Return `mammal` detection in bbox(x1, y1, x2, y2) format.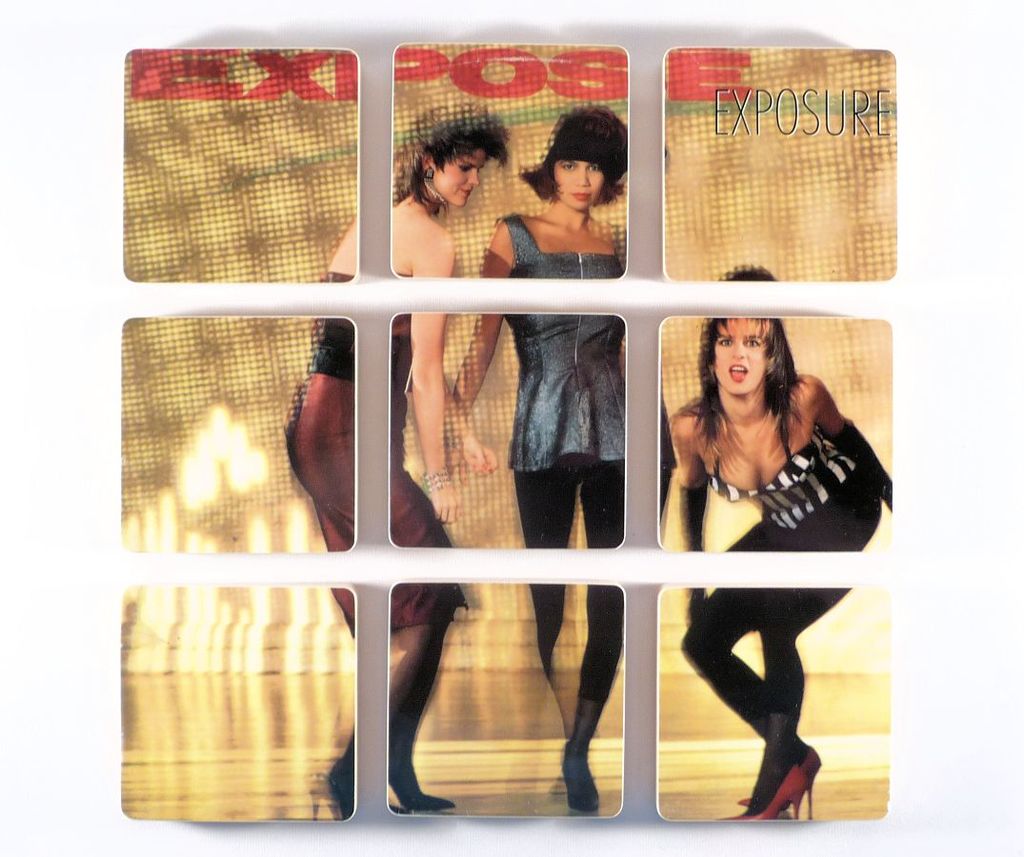
bbox(453, 106, 670, 804).
